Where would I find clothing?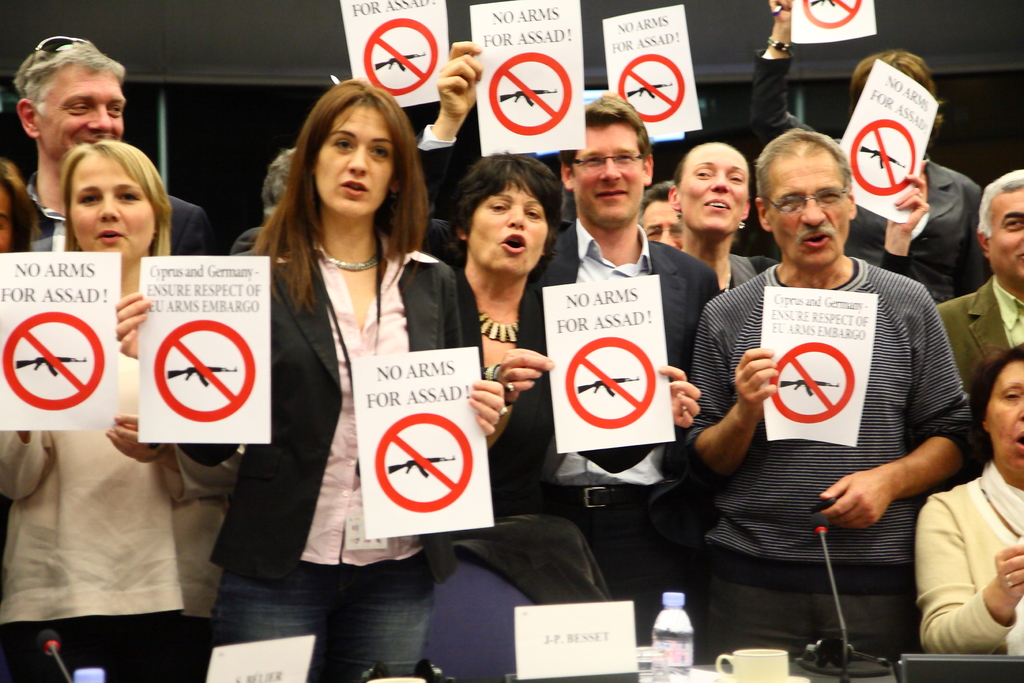
At <bbox>164, 240, 476, 678</bbox>.
